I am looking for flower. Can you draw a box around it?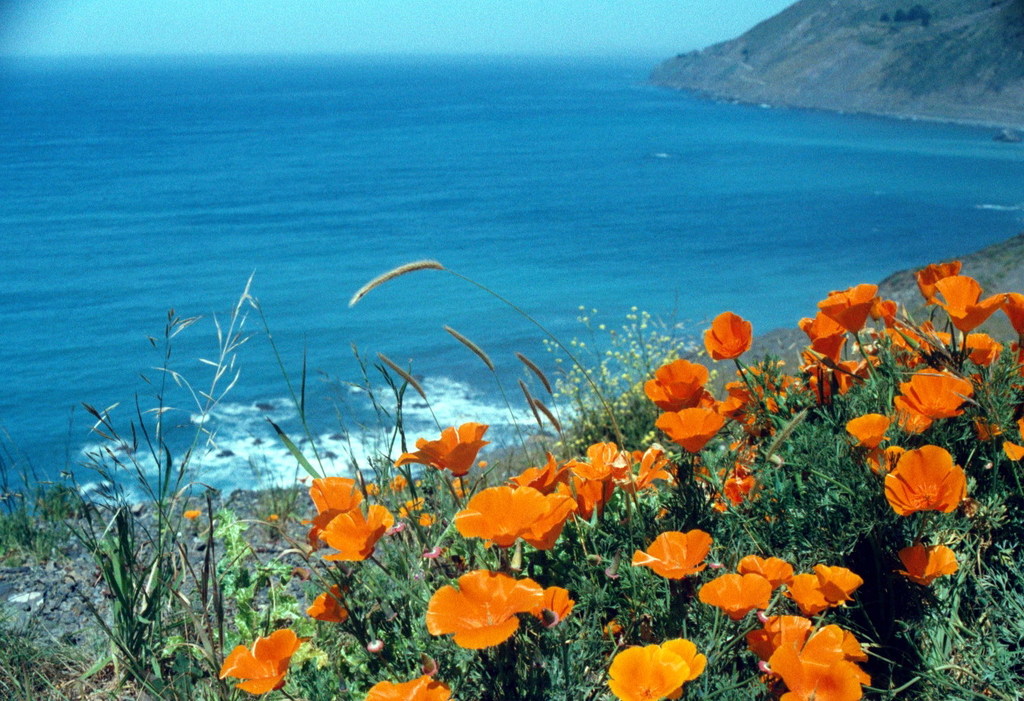
Sure, the bounding box is 873:296:894:332.
